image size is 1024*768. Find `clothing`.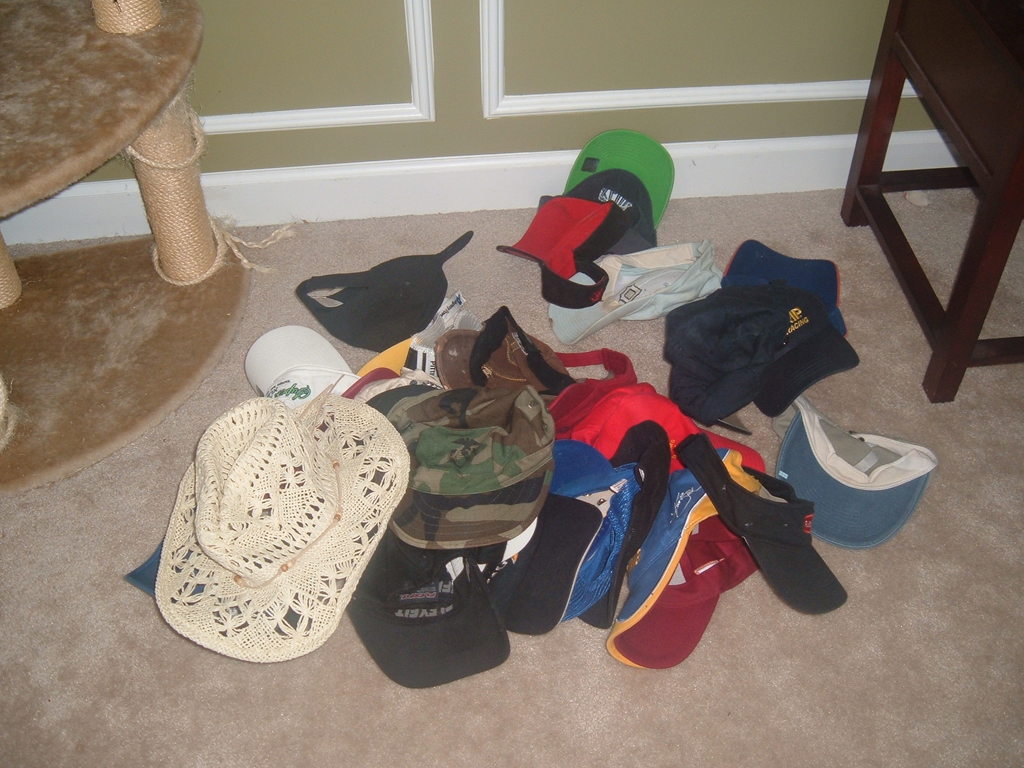
Rect(156, 396, 411, 660).
